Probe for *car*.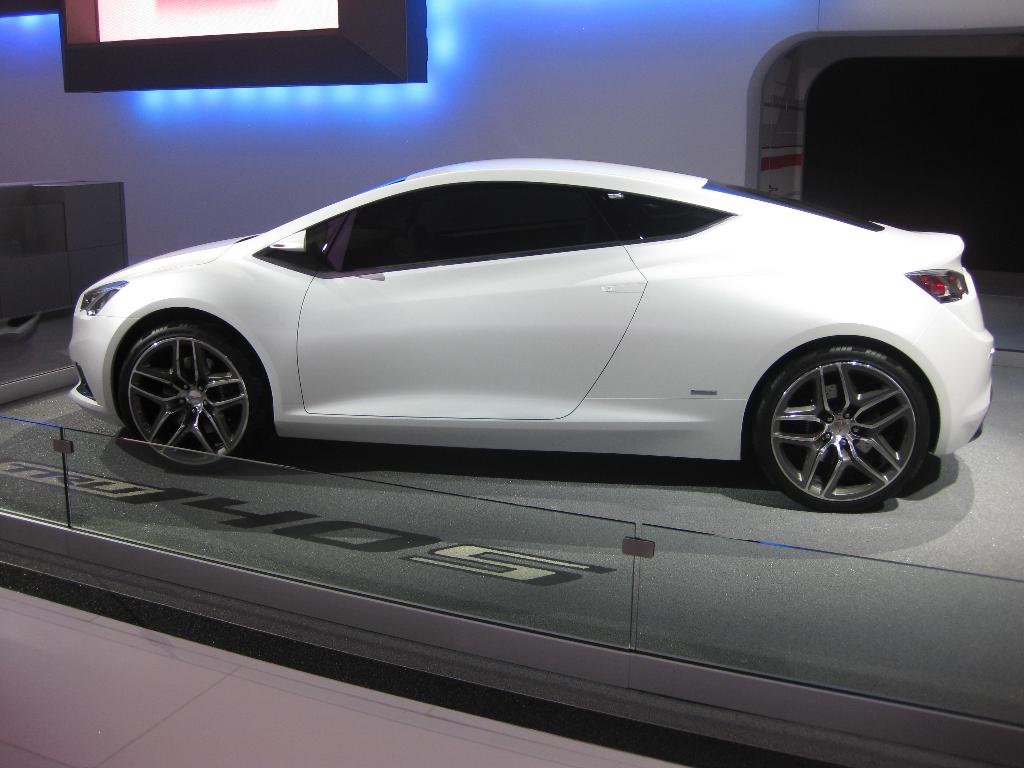
Probe result: select_region(43, 157, 1011, 503).
